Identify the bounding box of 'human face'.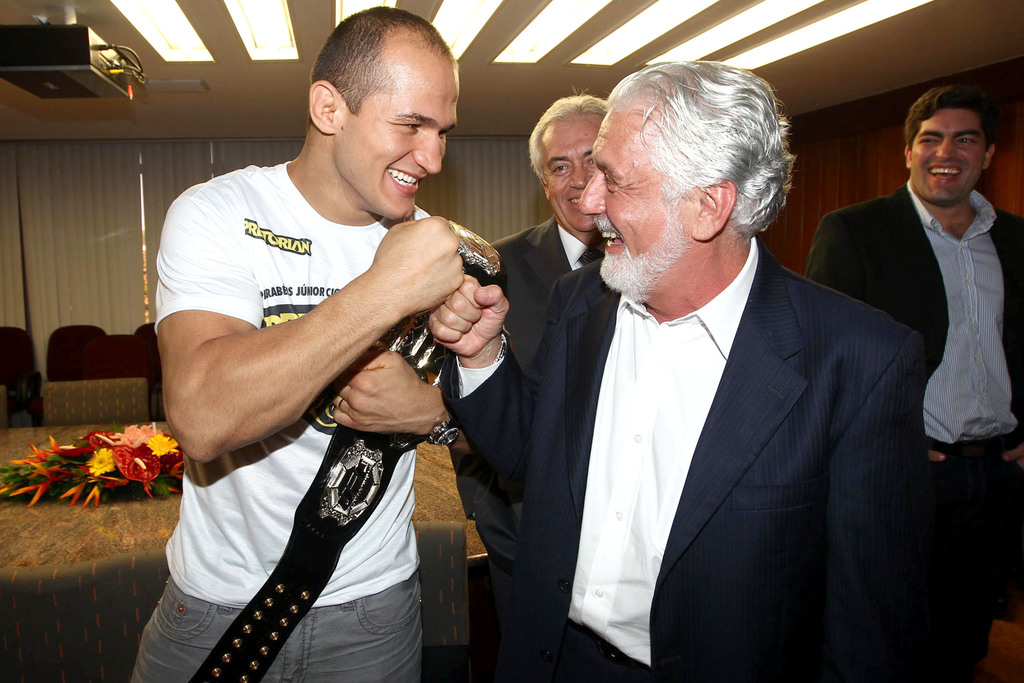
<bbox>330, 56, 461, 223</bbox>.
